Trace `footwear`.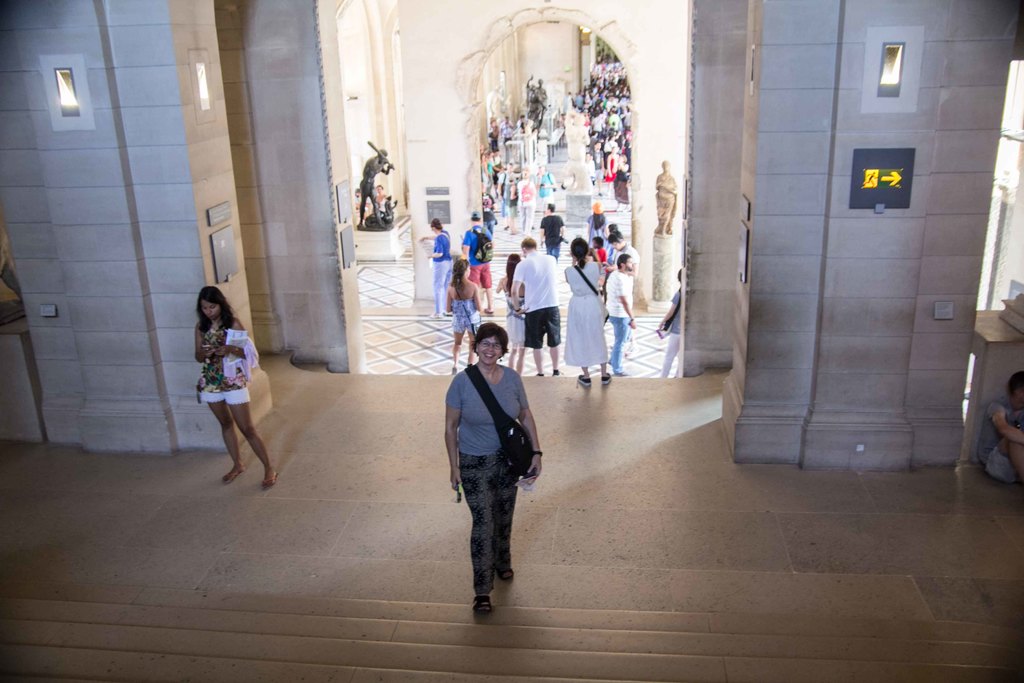
Traced to bbox(576, 370, 592, 384).
